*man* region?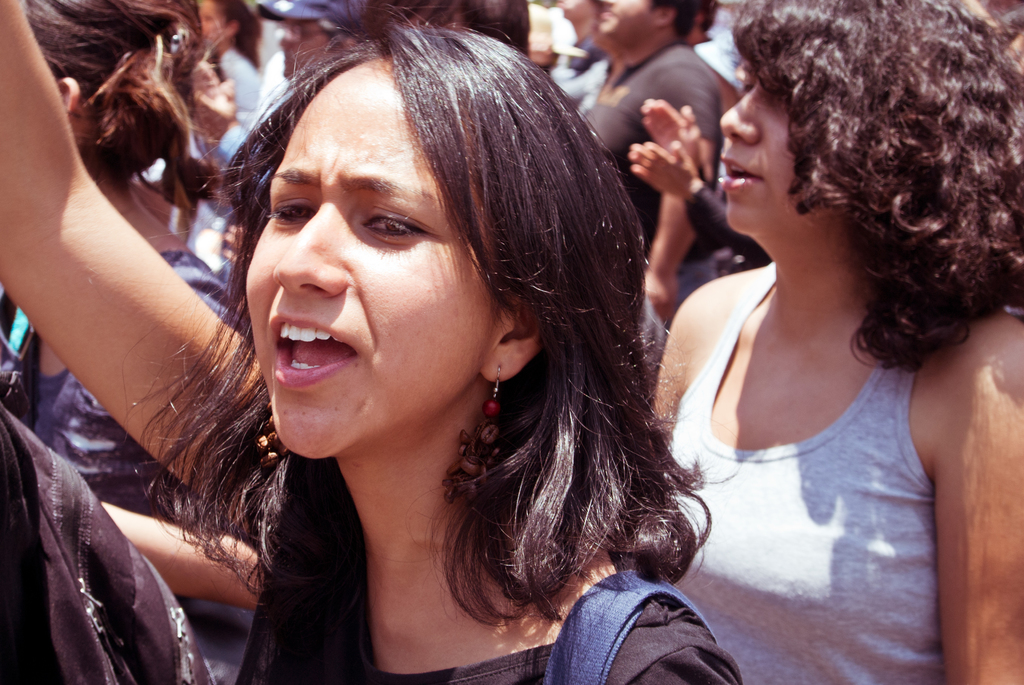
rect(188, 0, 376, 187)
